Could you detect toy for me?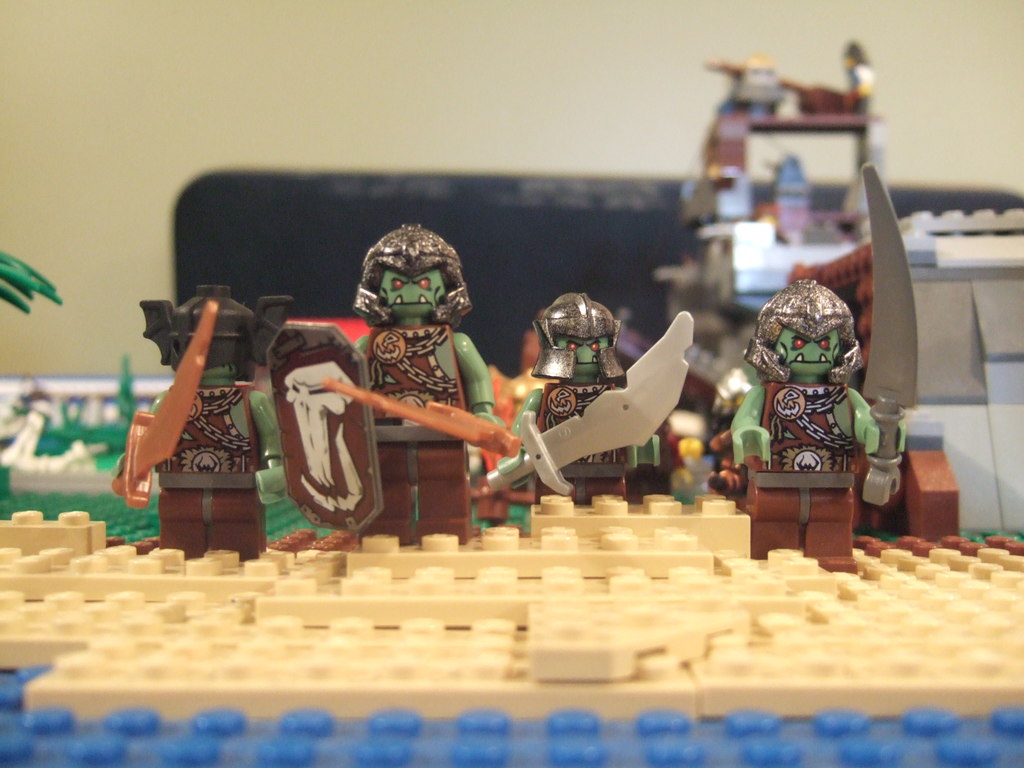
Detection result: box(105, 278, 292, 575).
